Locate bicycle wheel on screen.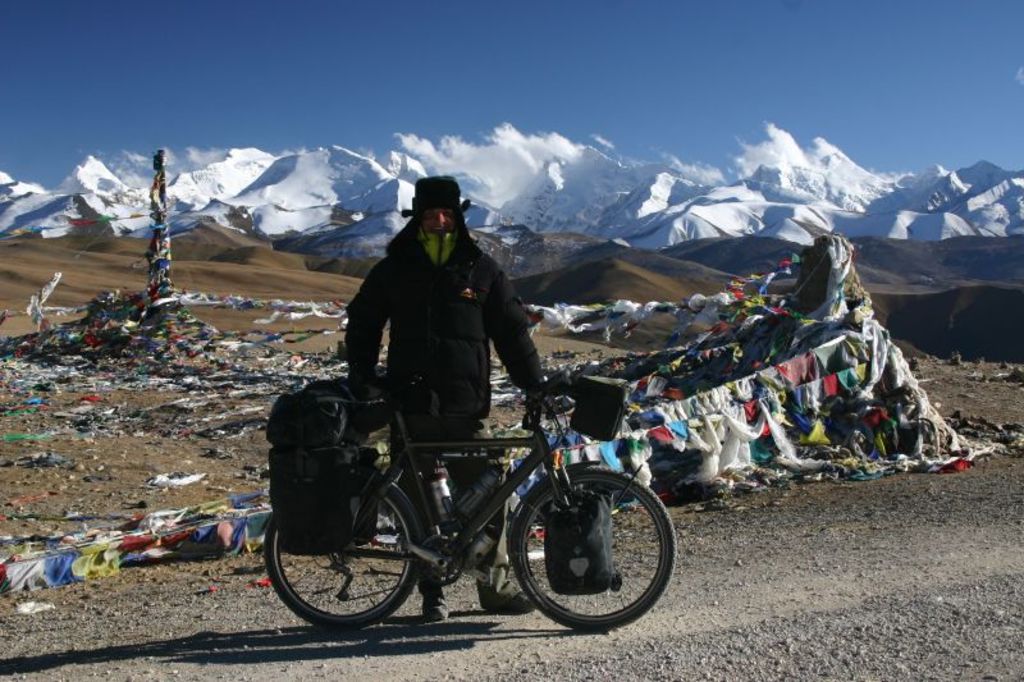
On screen at left=280, top=489, right=429, bottom=640.
